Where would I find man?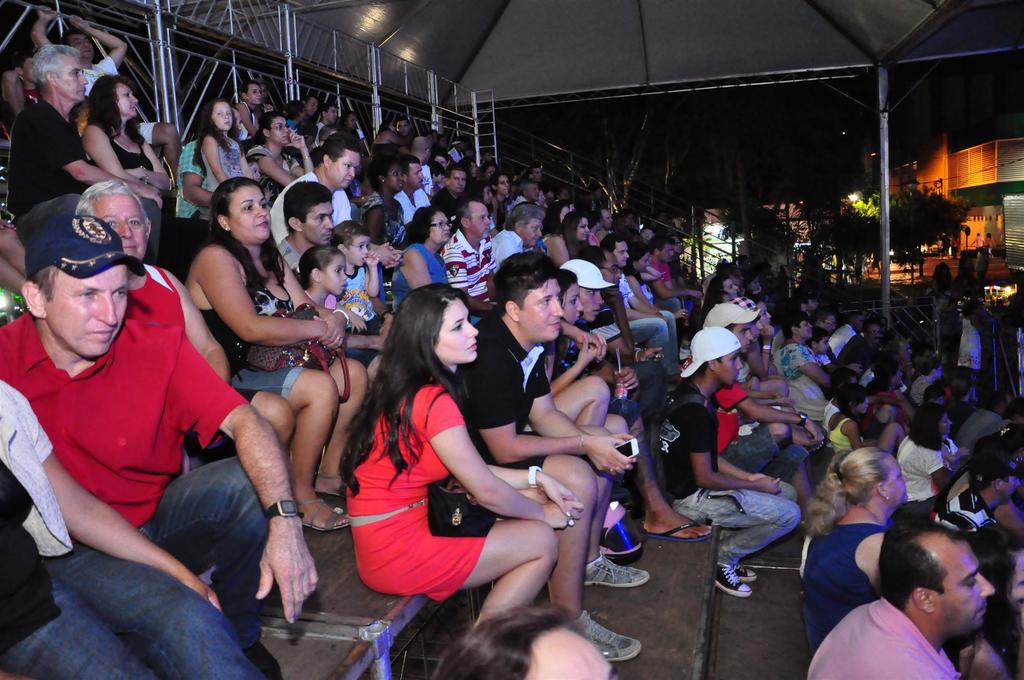
At {"left": 971, "top": 231, "right": 986, "bottom": 254}.
